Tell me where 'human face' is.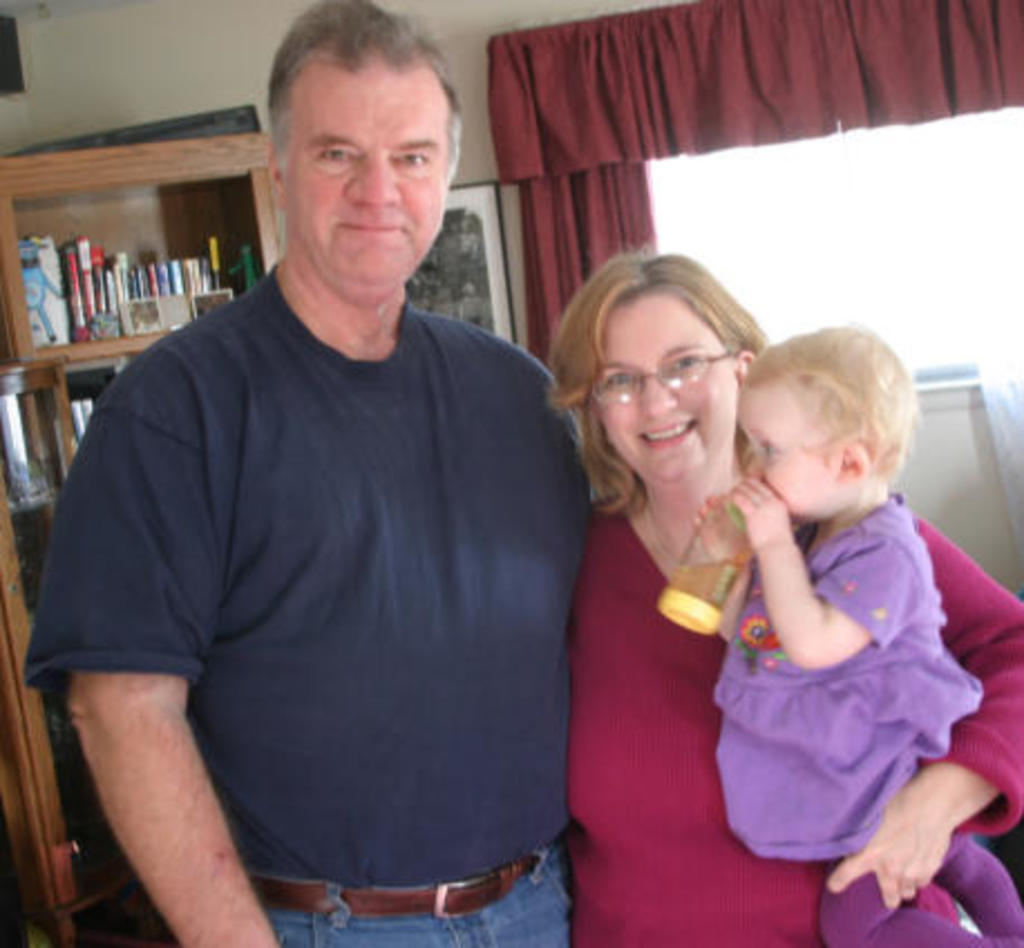
'human face' is at 727:382:829:521.
